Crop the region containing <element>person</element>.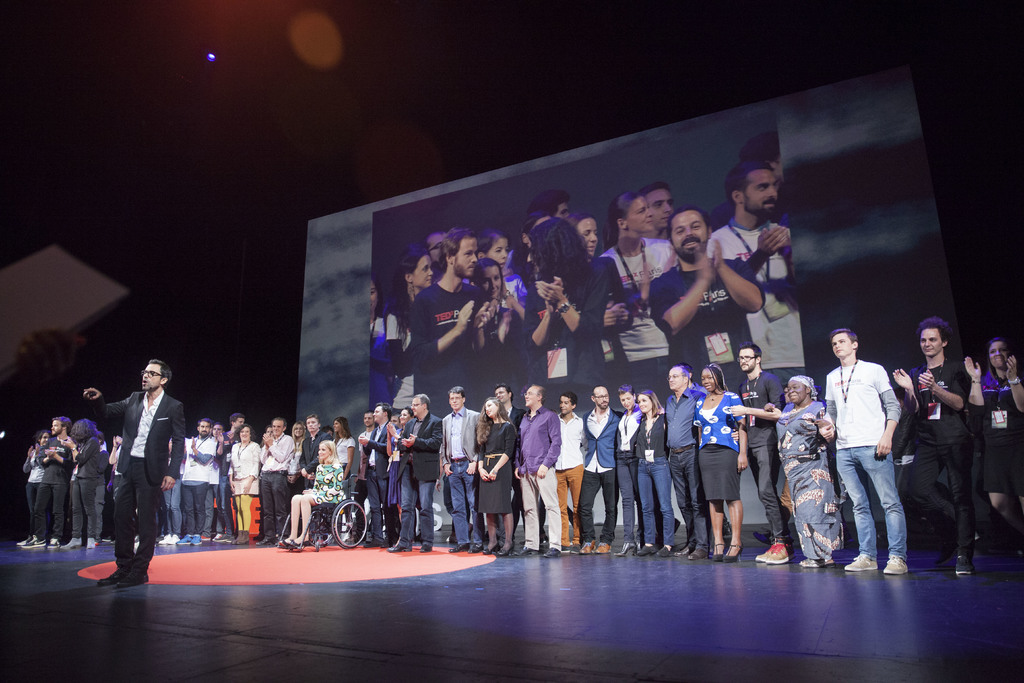
Crop region: <box>378,402,424,539</box>.
